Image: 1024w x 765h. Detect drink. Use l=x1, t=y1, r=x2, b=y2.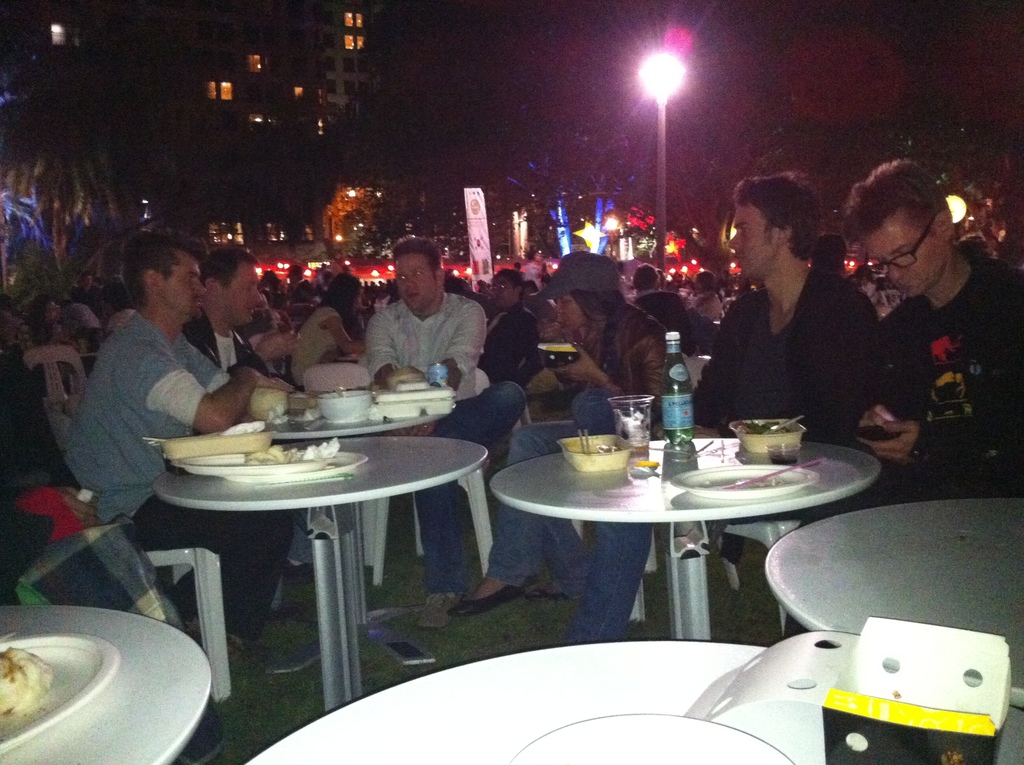
l=665, t=332, r=692, b=446.
